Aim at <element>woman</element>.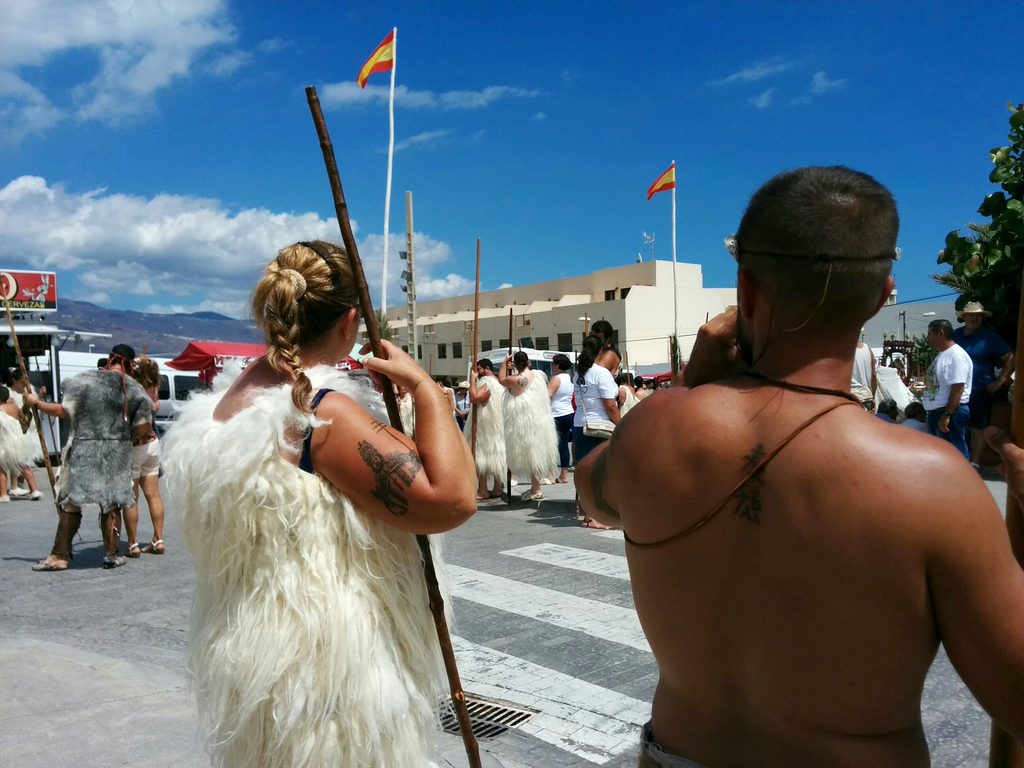
Aimed at region(158, 229, 491, 767).
